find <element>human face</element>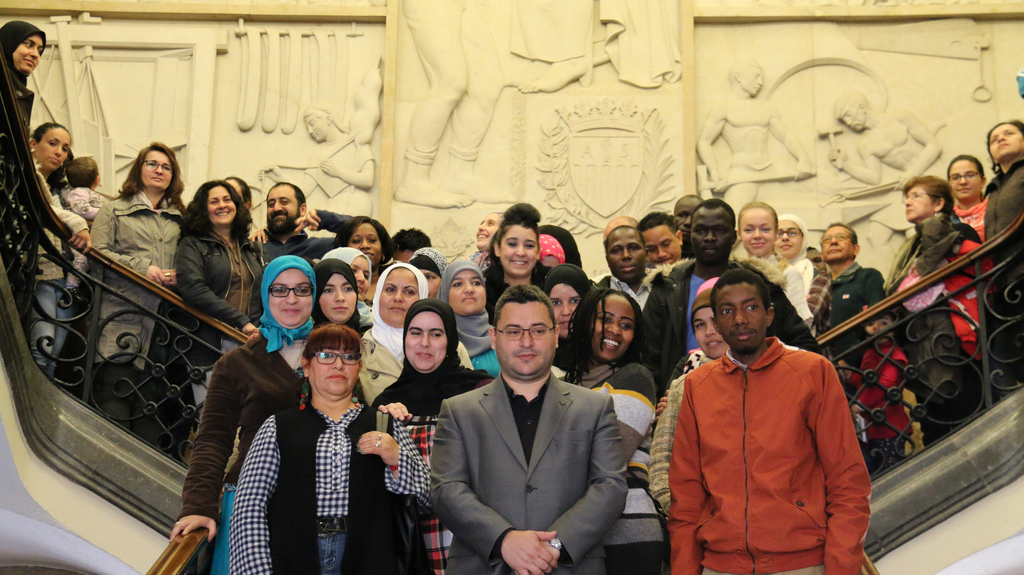
14/31/47/72
